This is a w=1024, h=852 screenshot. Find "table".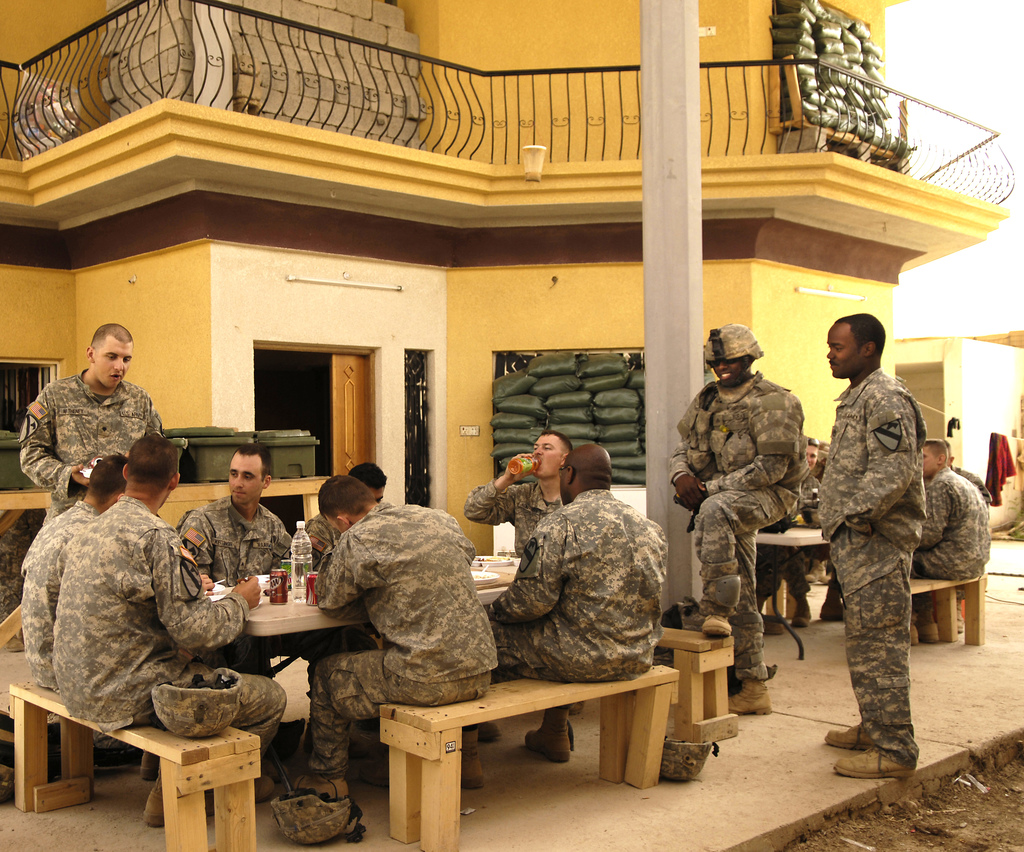
Bounding box: [x1=755, y1=528, x2=826, y2=657].
